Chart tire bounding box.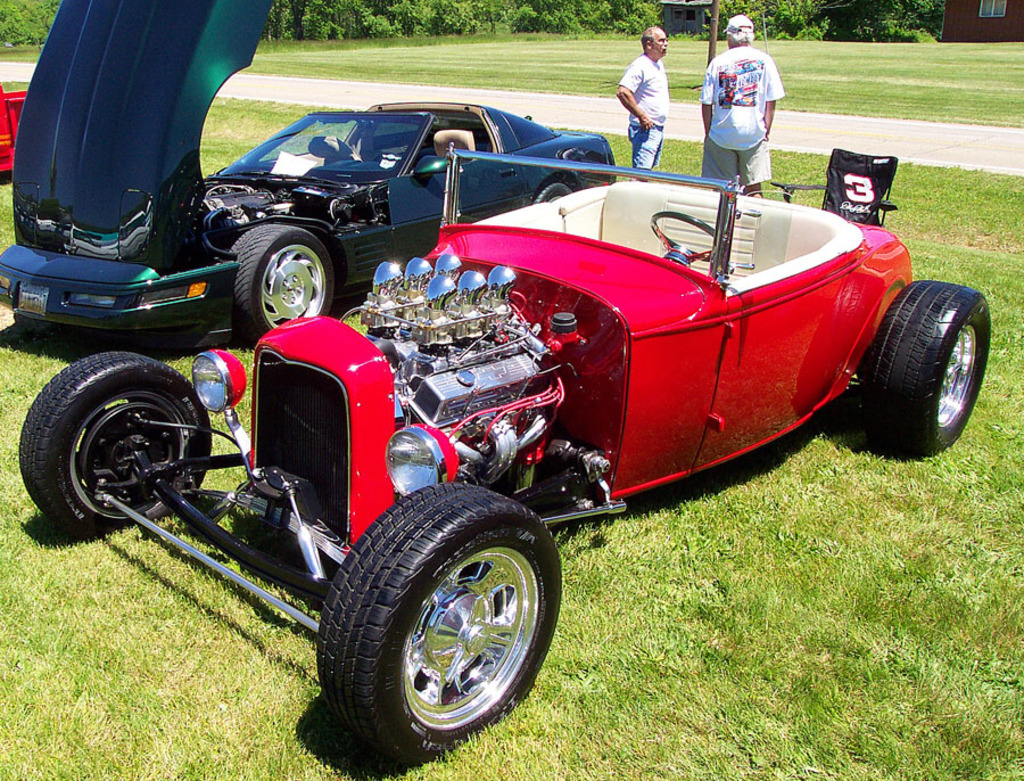
Charted: (x1=320, y1=478, x2=562, y2=758).
